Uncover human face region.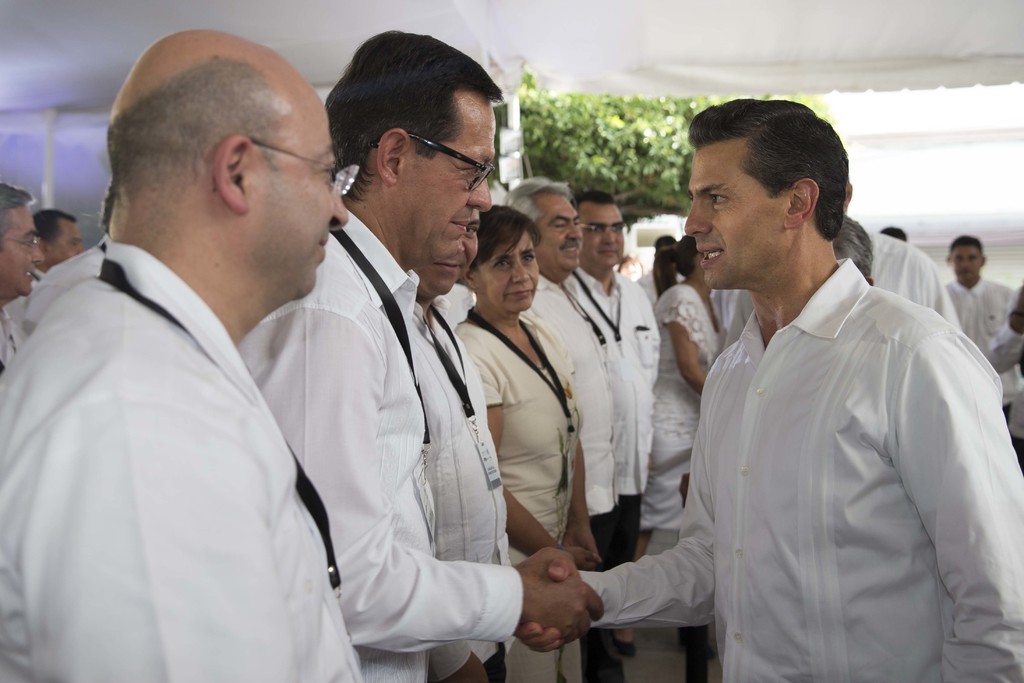
Uncovered: bbox=[1, 204, 44, 295].
